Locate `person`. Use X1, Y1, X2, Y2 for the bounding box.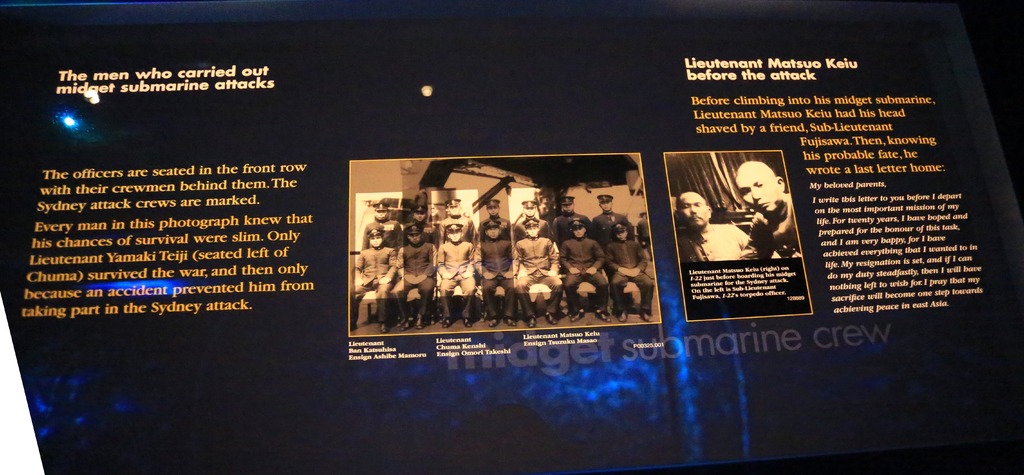
732, 151, 803, 262.
